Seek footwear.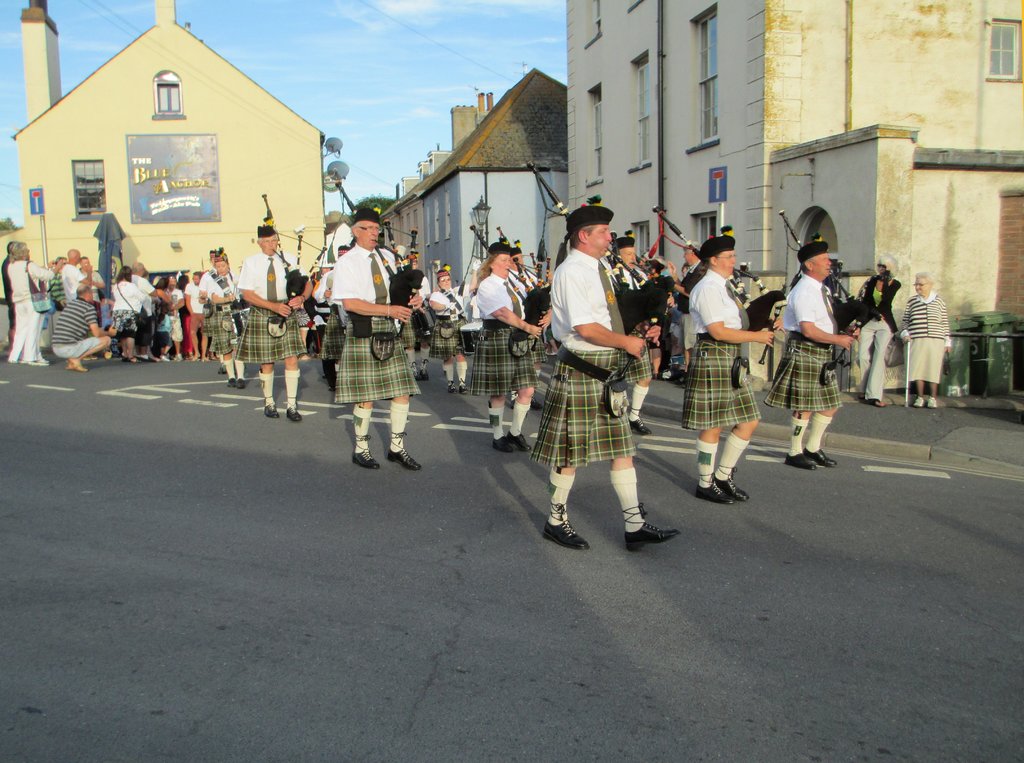
622:404:653:438.
